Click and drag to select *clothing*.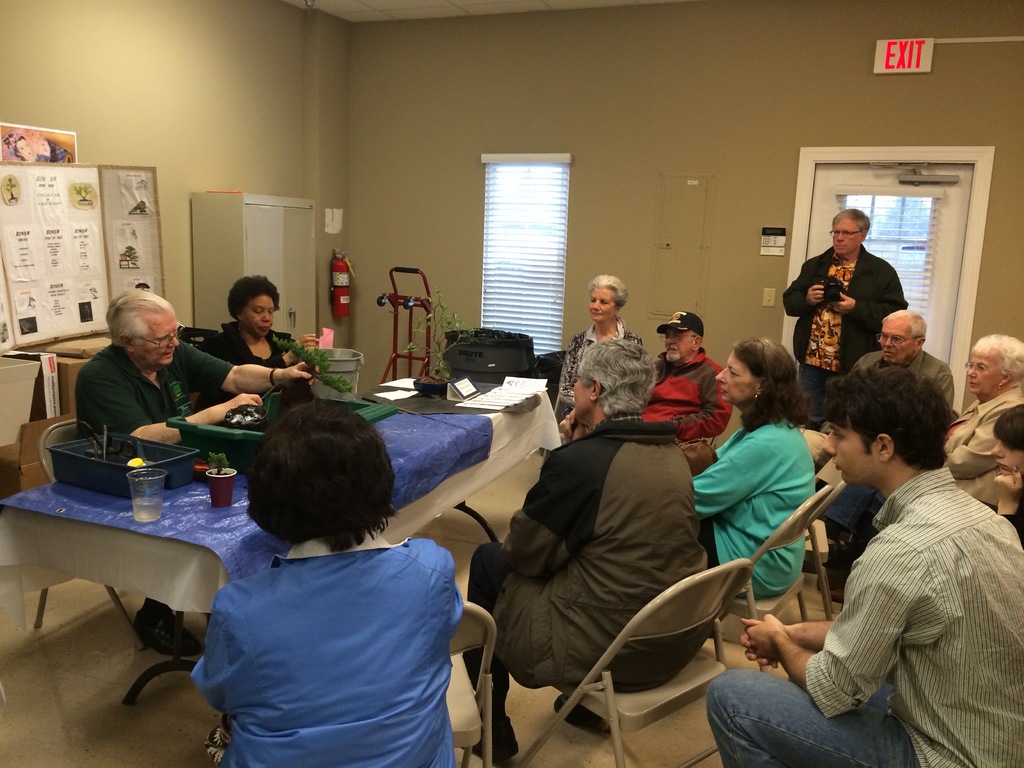
Selection: box(782, 247, 911, 375).
